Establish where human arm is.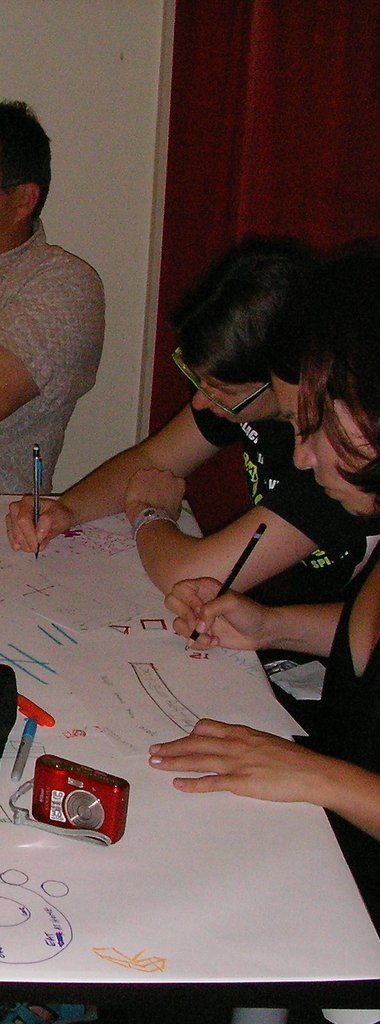
Established at (x1=163, y1=574, x2=343, y2=660).
